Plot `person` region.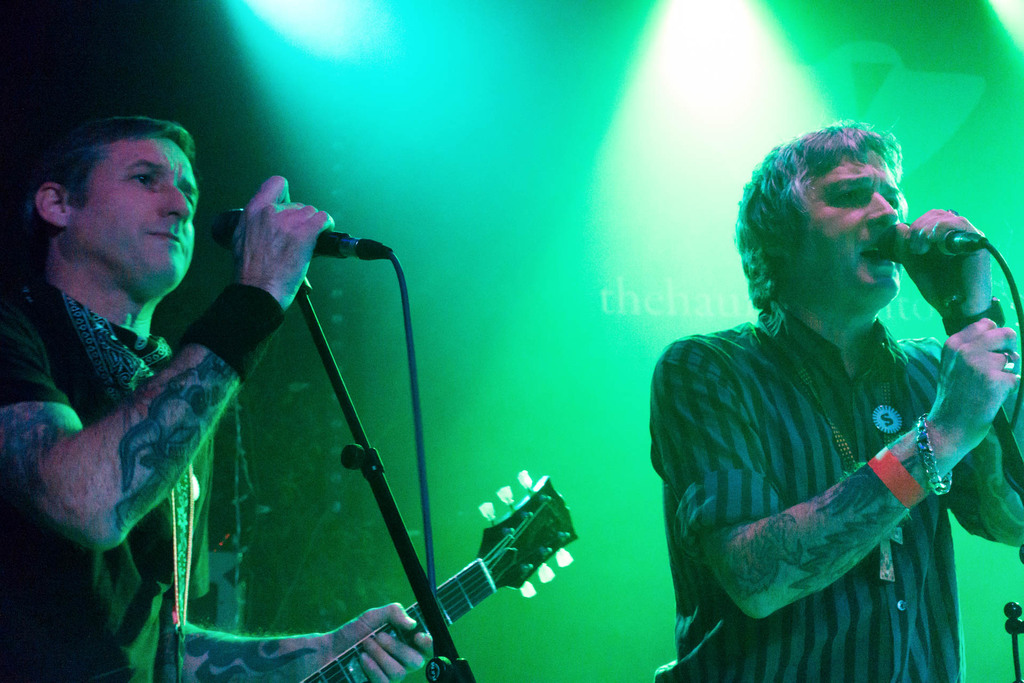
Plotted at 648 114 1012 682.
